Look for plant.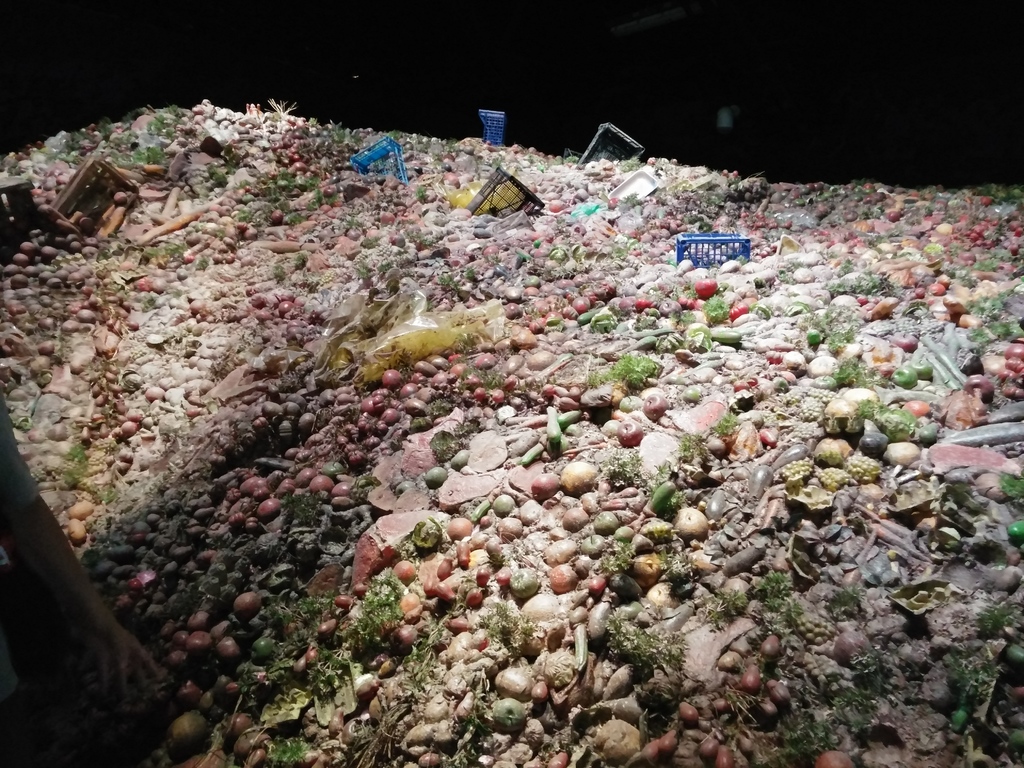
Found: locate(413, 186, 428, 200).
